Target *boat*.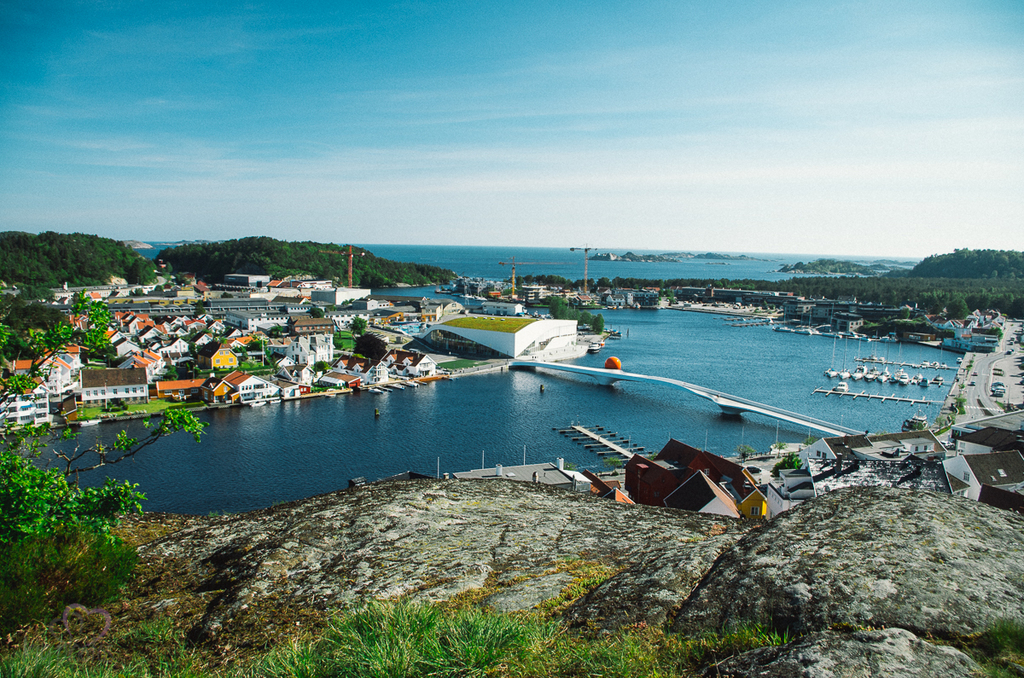
Target region: bbox(823, 345, 837, 381).
